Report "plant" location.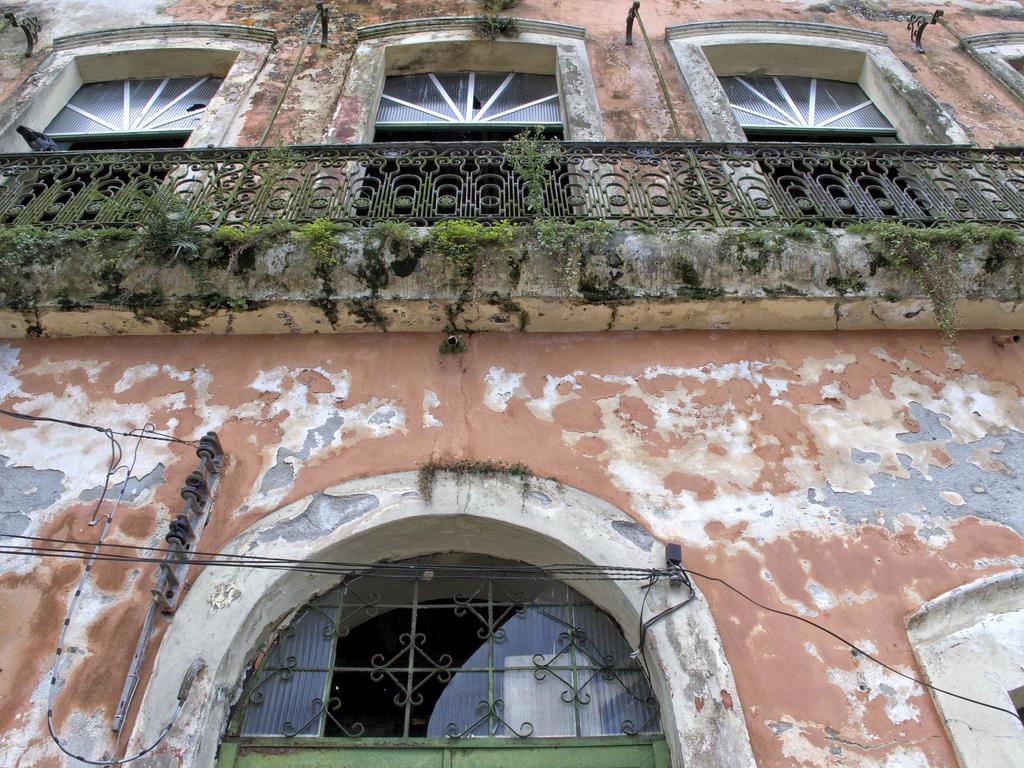
Report: [207,290,254,312].
